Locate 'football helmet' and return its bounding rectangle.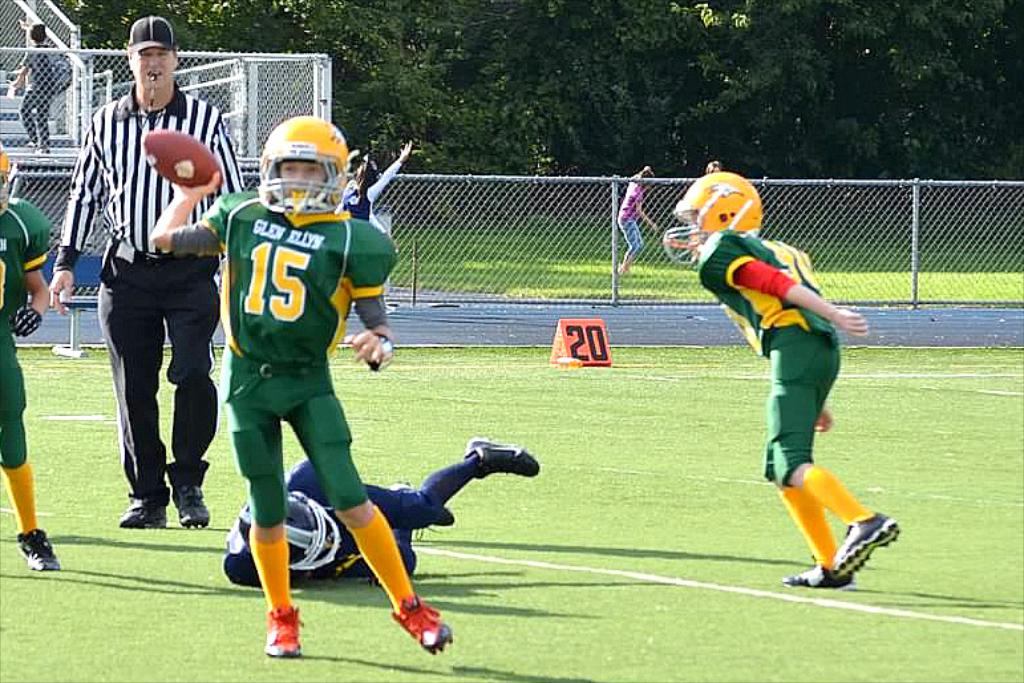
<bbox>240, 492, 347, 571</bbox>.
